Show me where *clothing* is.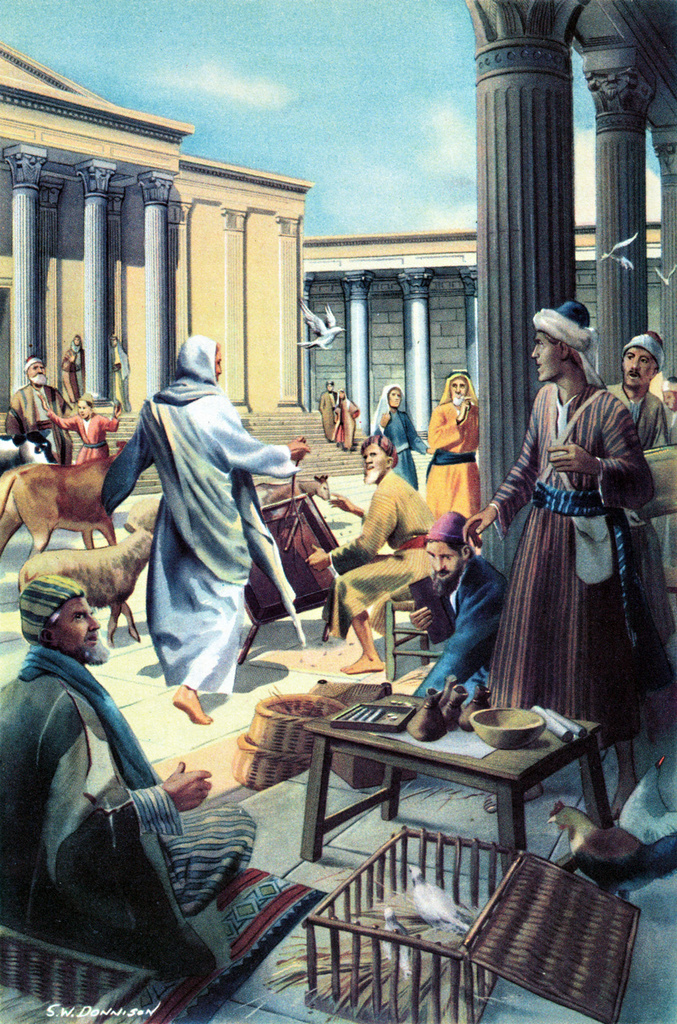
*clothing* is at {"x1": 321, "y1": 390, "x2": 337, "y2": 438}.
